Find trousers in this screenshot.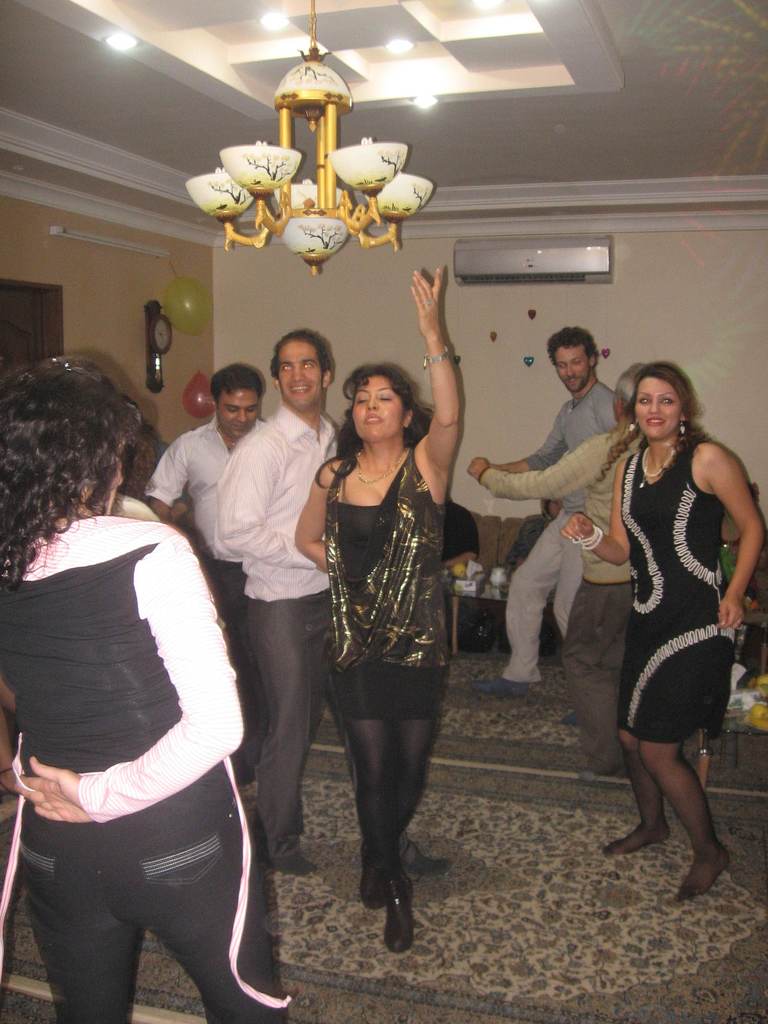
The bounding box for trousers is box(195, 557, 270, 769).
